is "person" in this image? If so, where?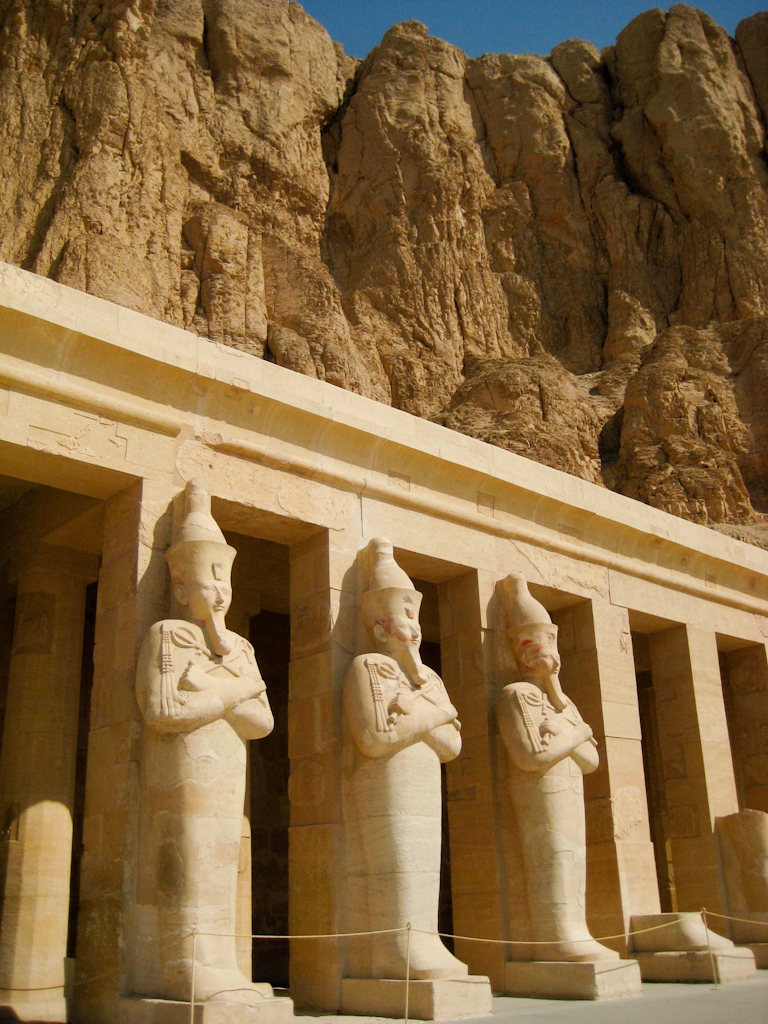
Yes, at bbox(342, 530, 470, 979).
